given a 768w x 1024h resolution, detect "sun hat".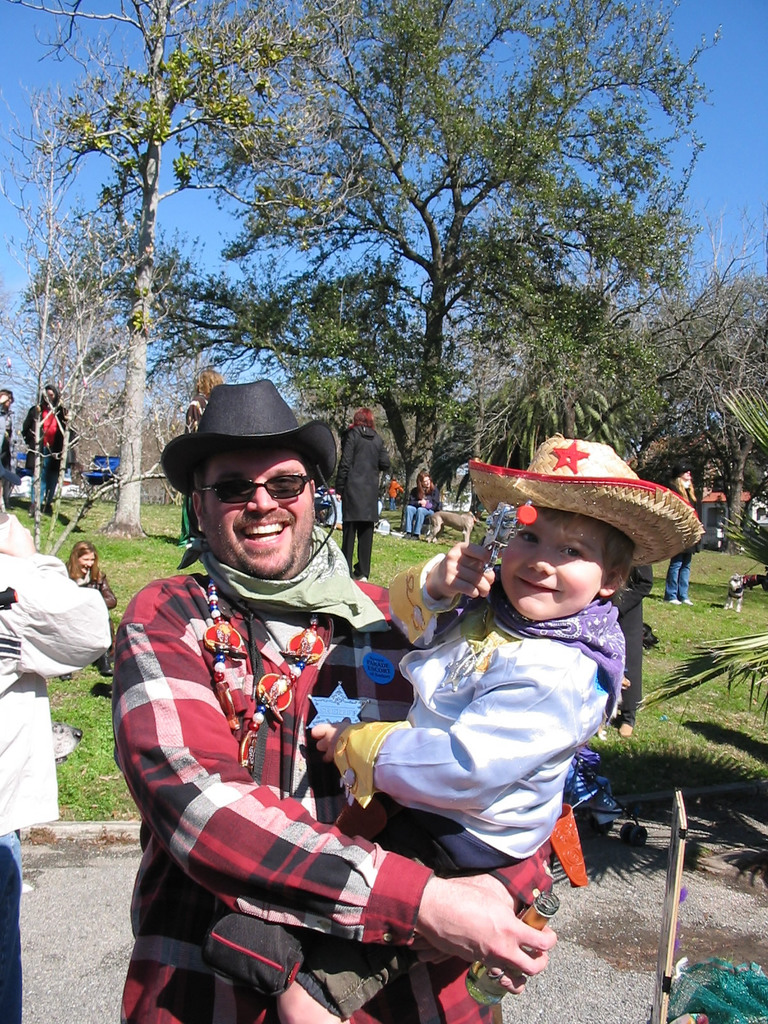
select_region(152, 373, 343, 695).
